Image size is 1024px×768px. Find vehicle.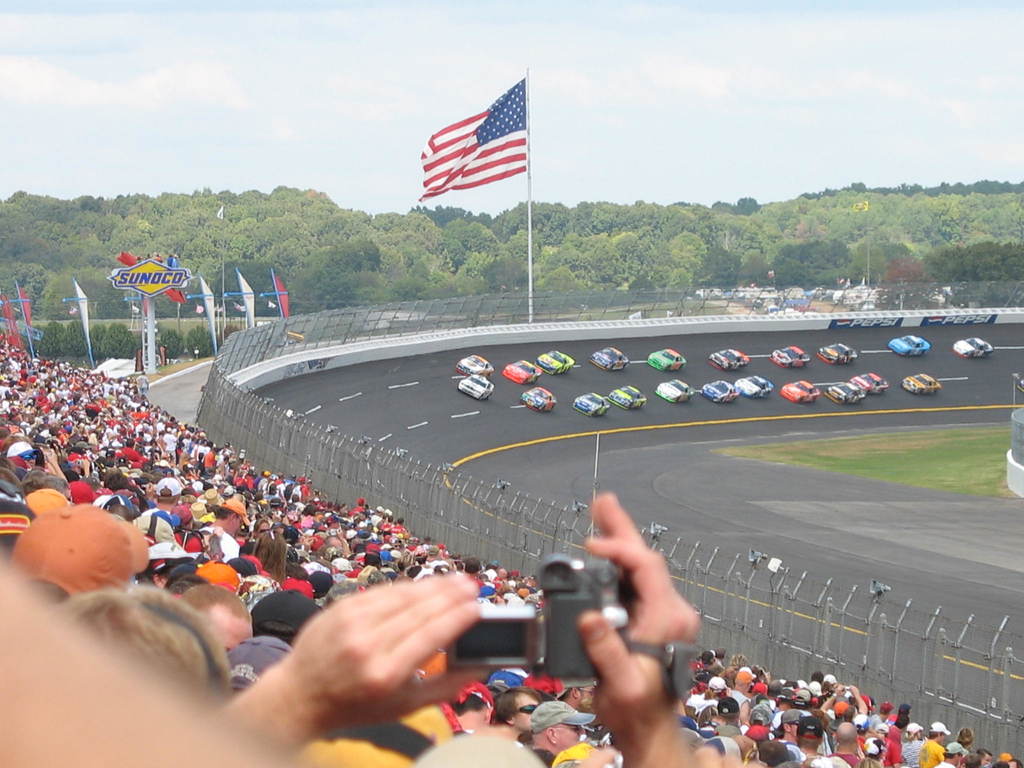
884/331/929/356.
